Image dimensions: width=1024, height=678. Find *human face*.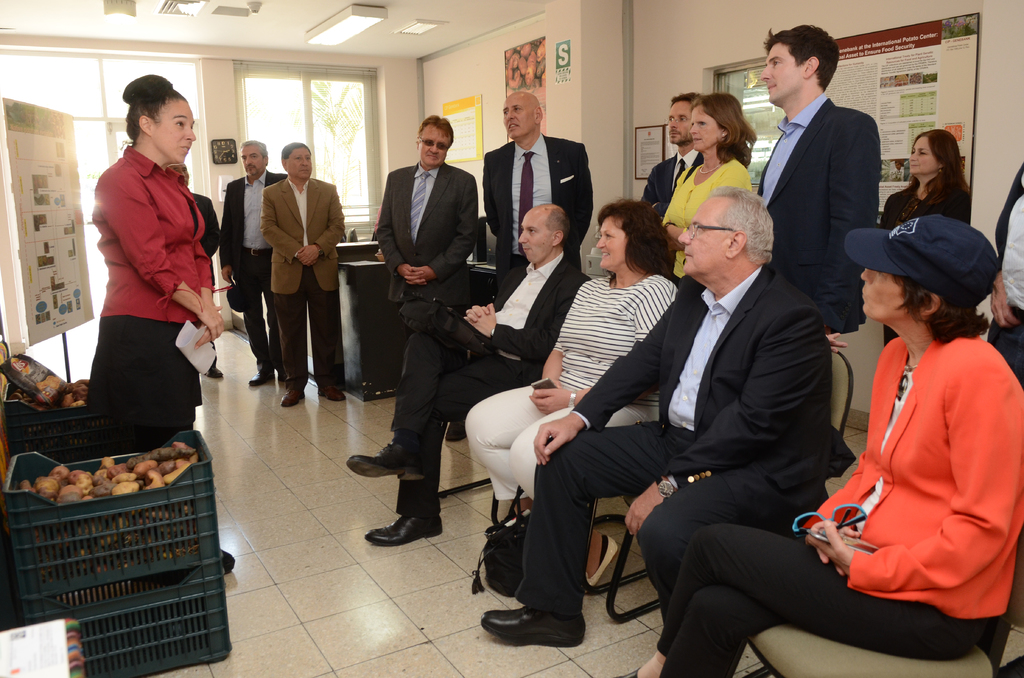
l=417, t=125, r=453, b=168.
